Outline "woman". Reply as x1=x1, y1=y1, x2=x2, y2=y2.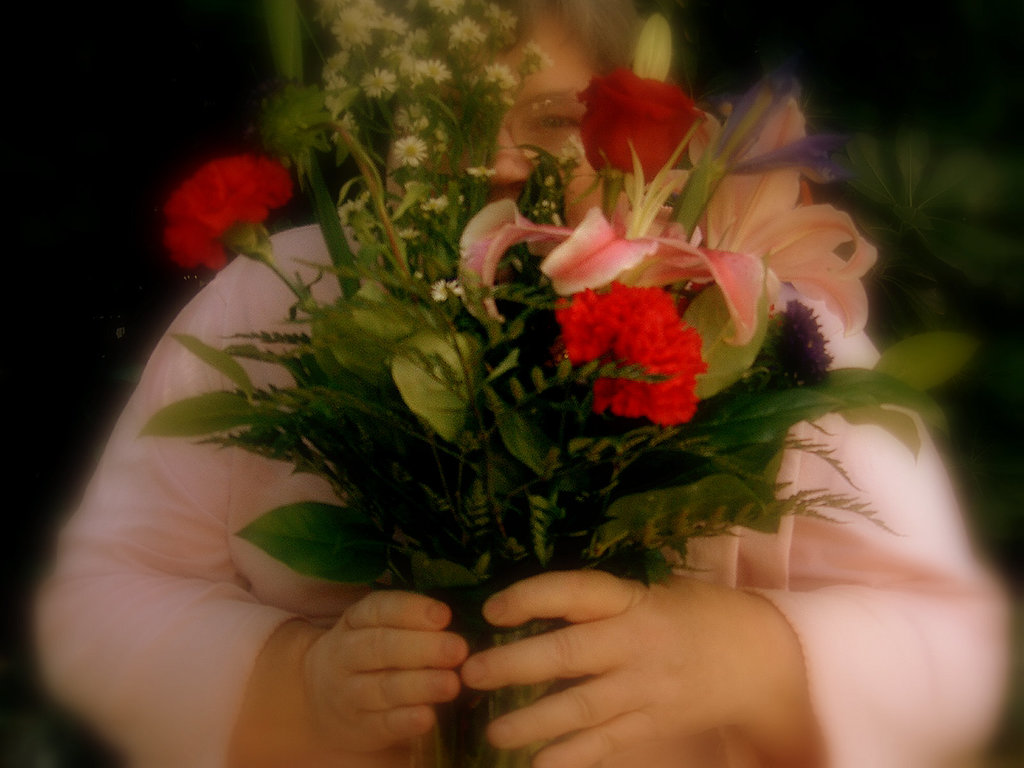
x1=24, y1=0, x2=1023, y2=767.
